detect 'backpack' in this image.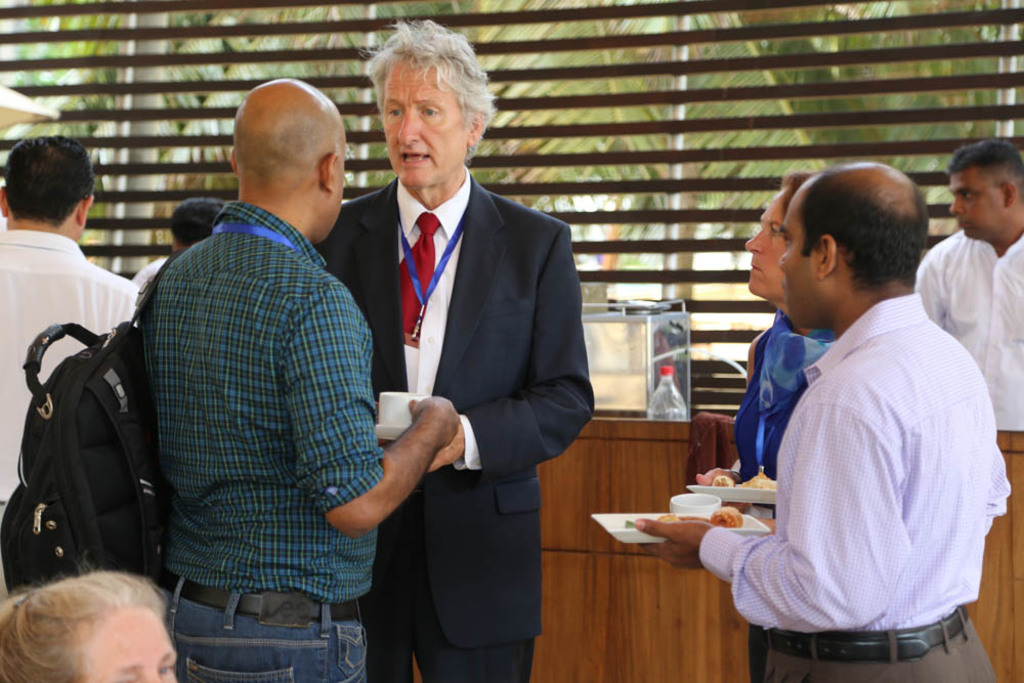
Detection: Rect(27, 280, 169, 625).
